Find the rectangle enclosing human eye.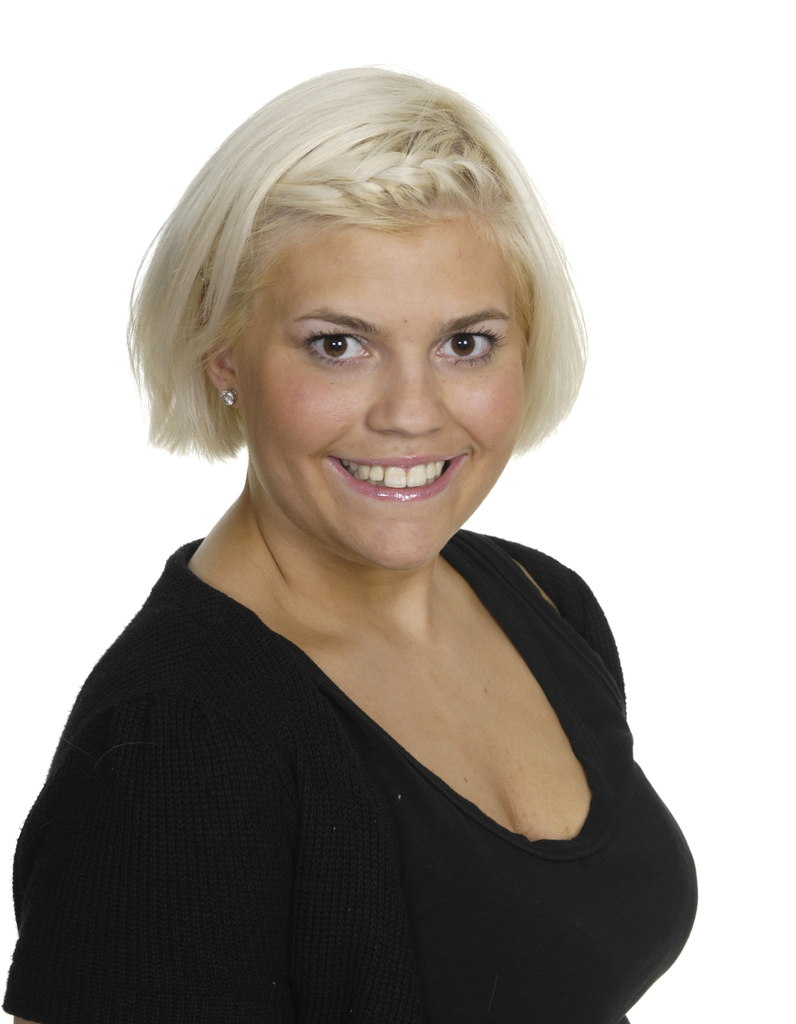
bbox=[294, 326, 372, 374].
